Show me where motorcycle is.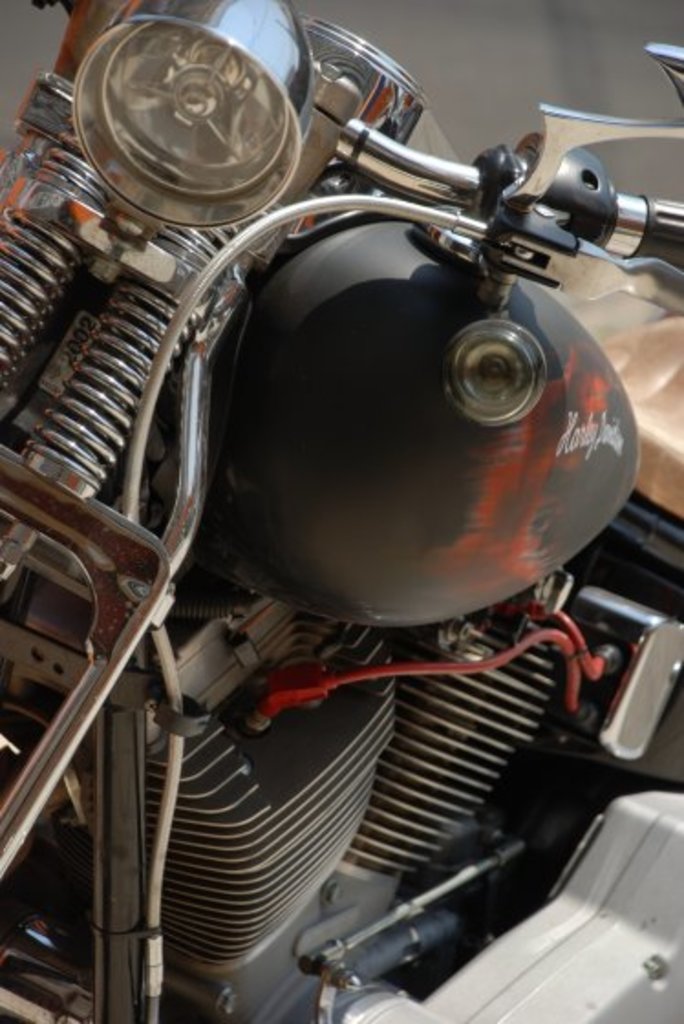
motorcycle is at 0 0 683 1004.
